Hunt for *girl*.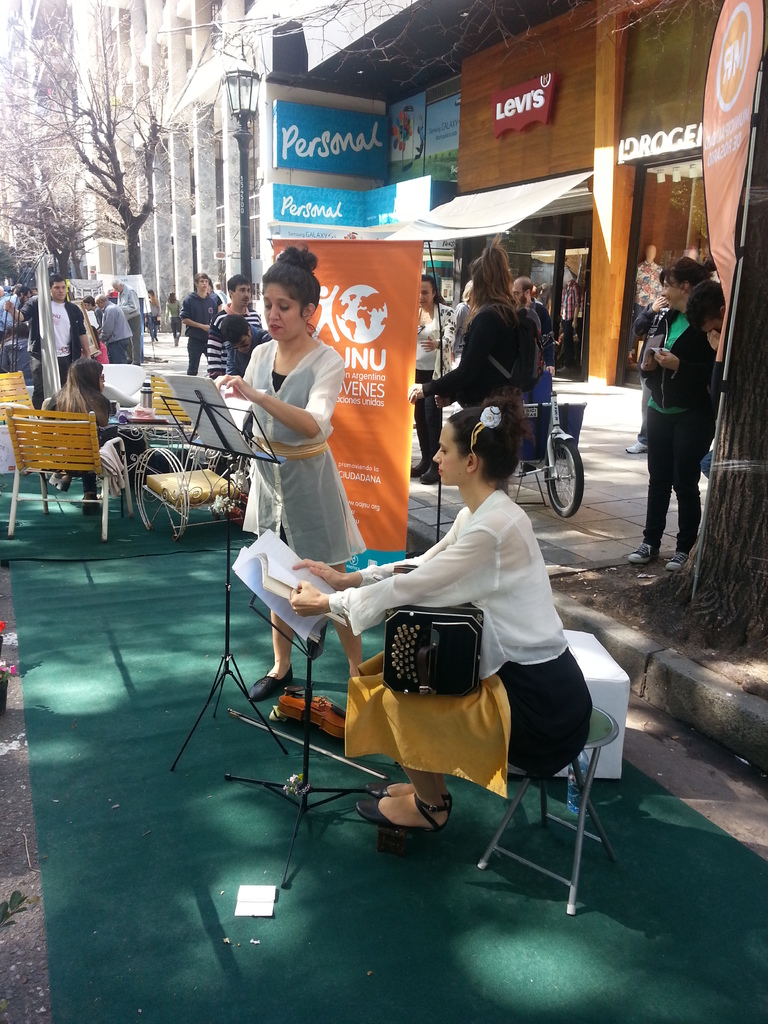
Hunted down at 286/397/592/832.
